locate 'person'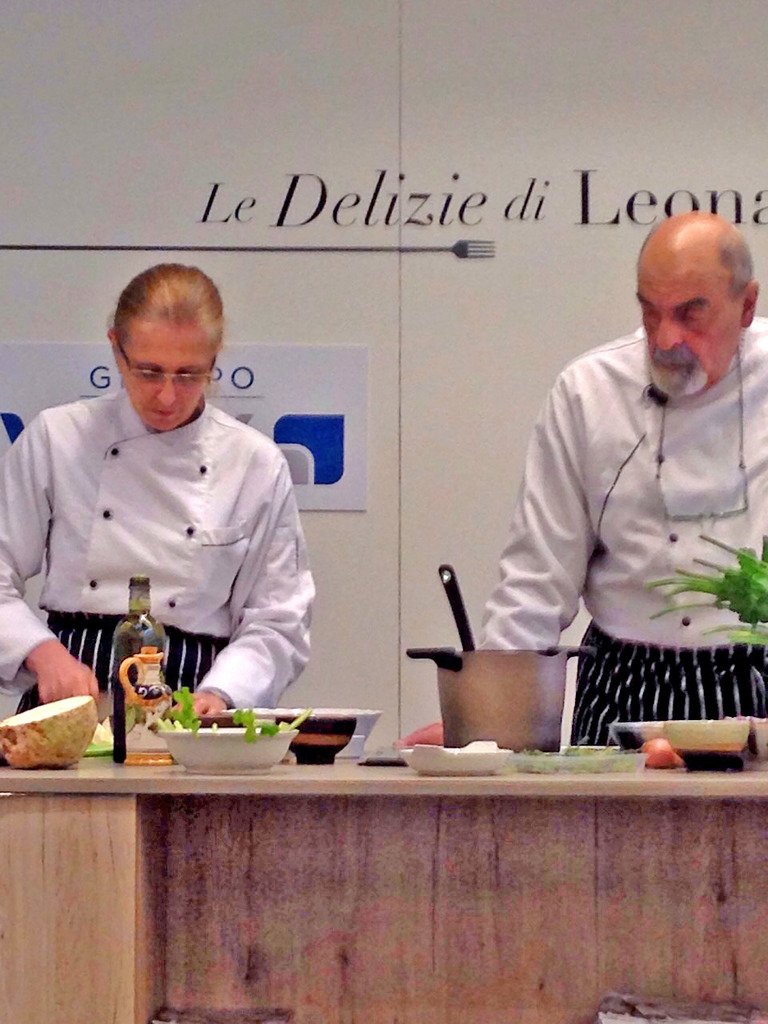
detection(475, 210, 767, 755)
